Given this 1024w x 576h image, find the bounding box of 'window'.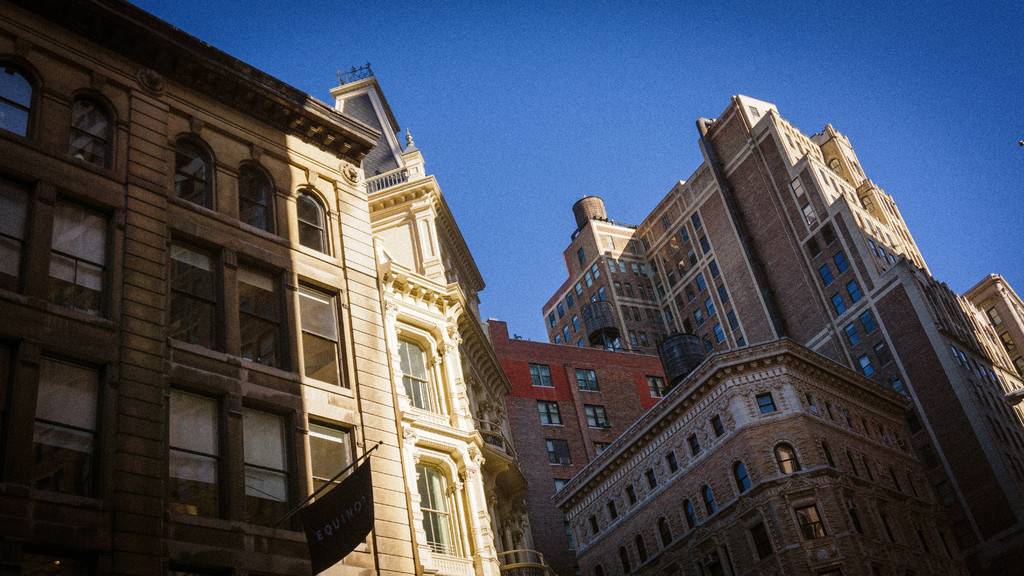
bbox(30, 353, 92, 458).
